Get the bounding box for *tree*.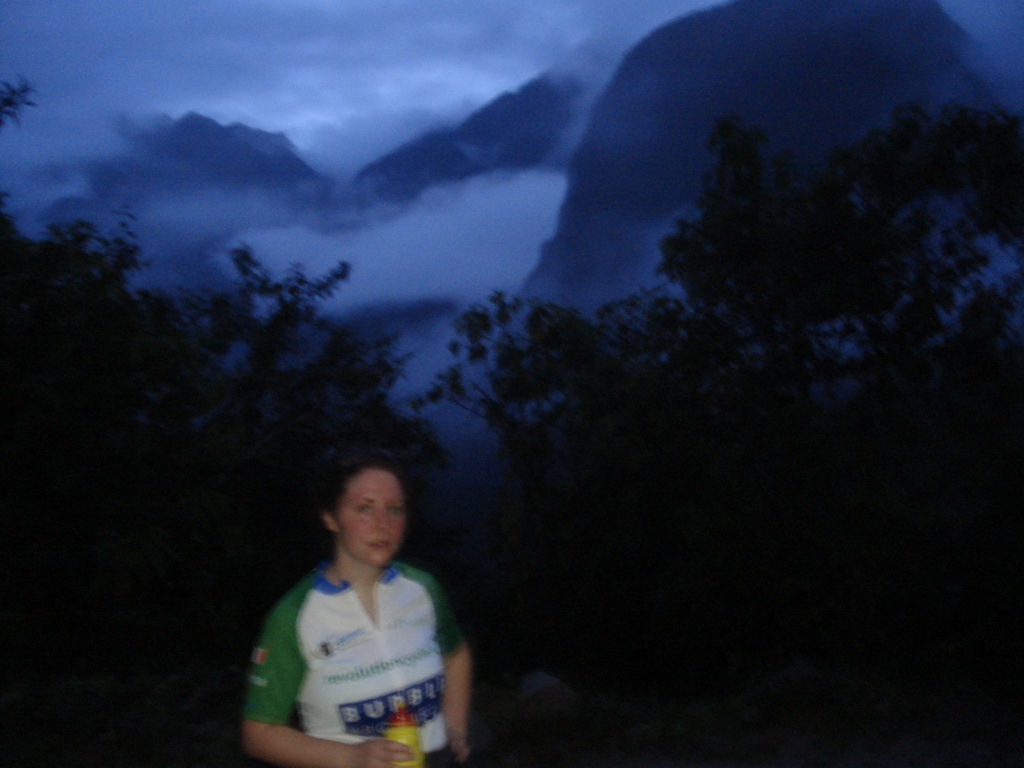
(406, 98, 1023, 762).
